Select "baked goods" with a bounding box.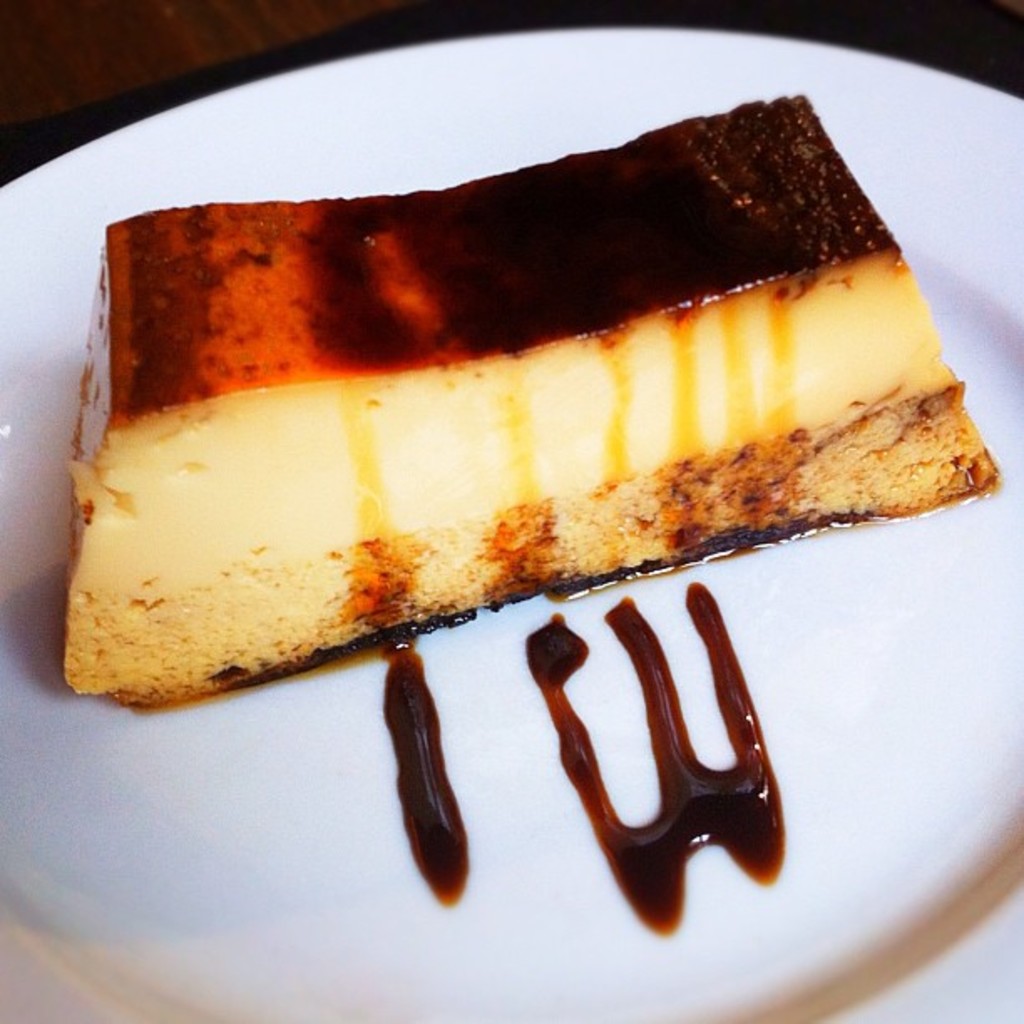
{"left": 72, "top": 115, "right": 1007, "bottom": 733}.
